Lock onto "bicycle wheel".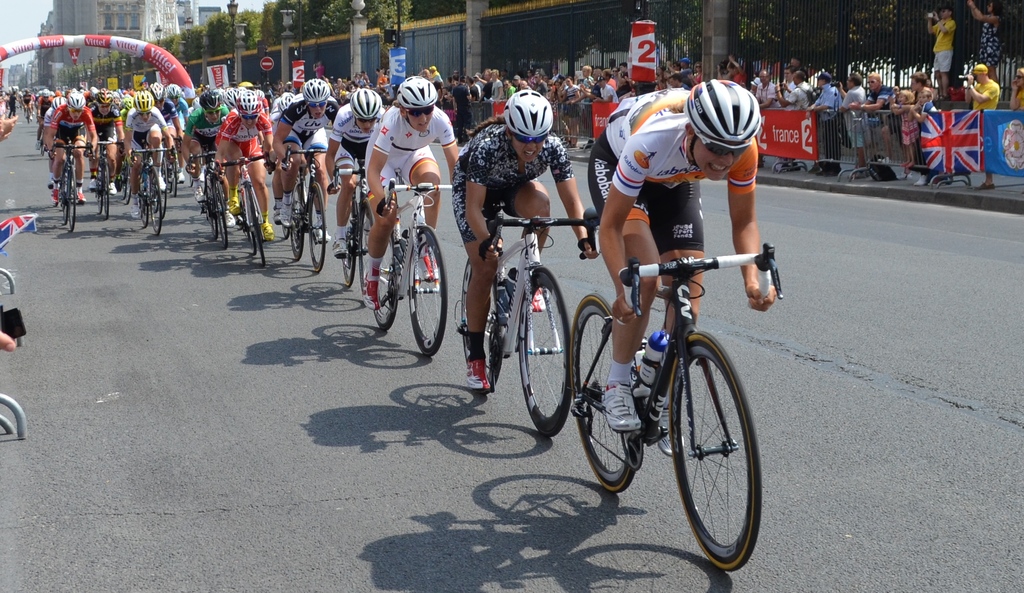
Locked: locate(671, 334, 758, 569).
